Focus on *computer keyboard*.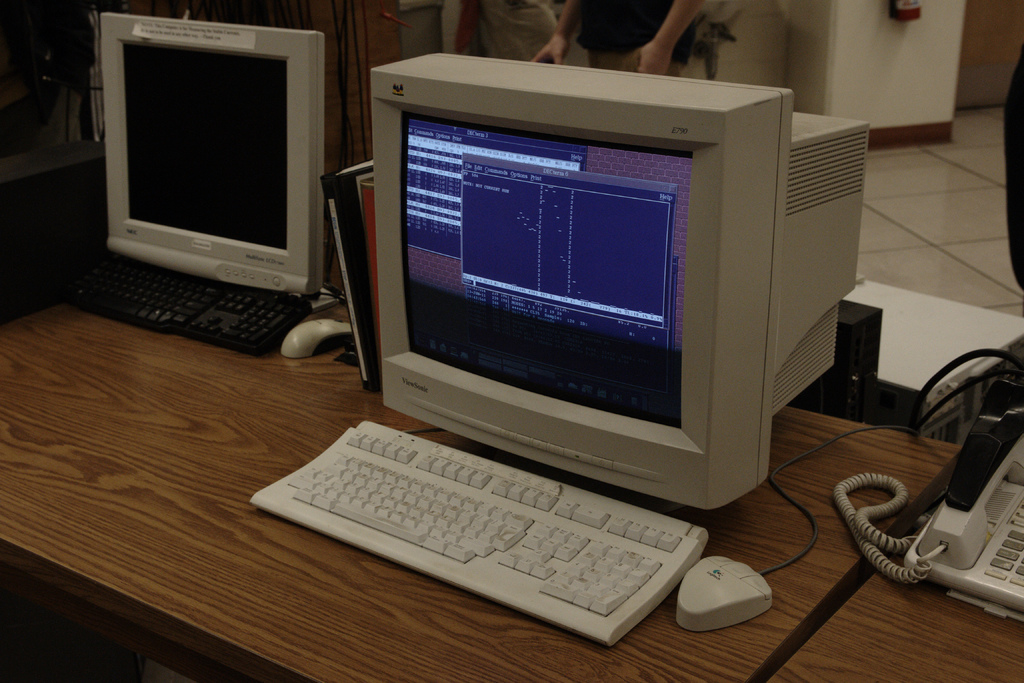
Focused at {"left": 246, "top": 420, "right": 711, "bottom": 646}.
